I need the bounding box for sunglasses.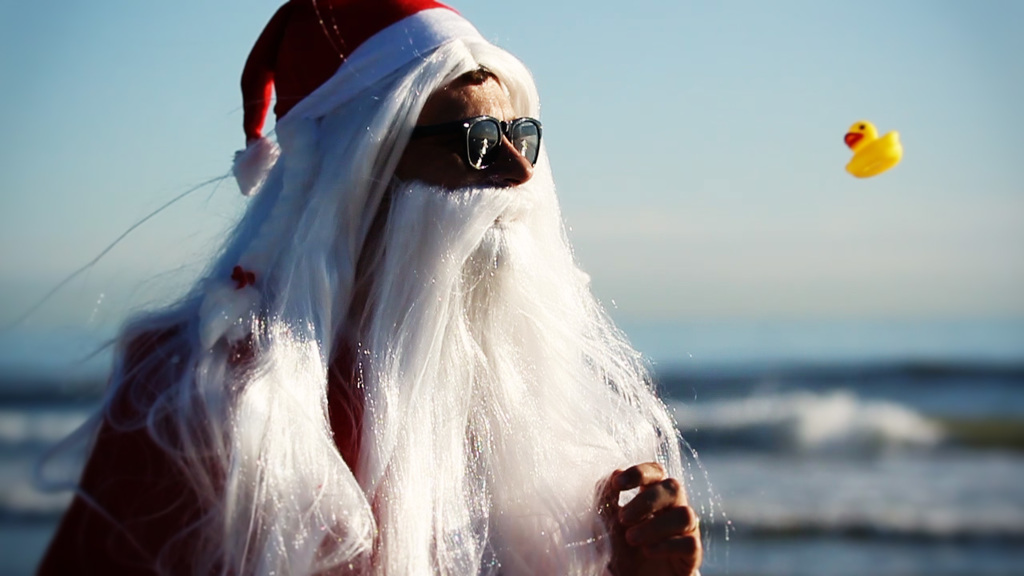
Here it is: crop(413, 119, 545, 177).
